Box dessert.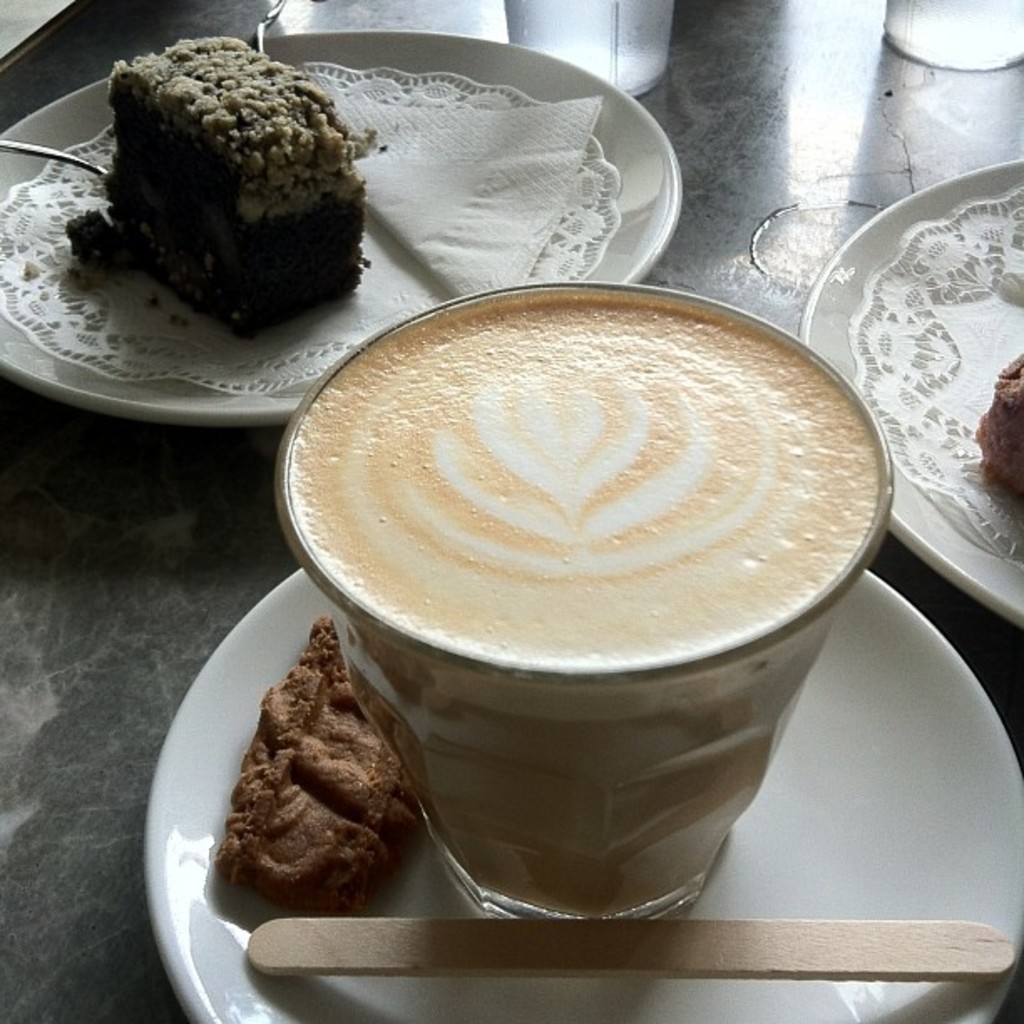
region(95, 27, 380, 333).
